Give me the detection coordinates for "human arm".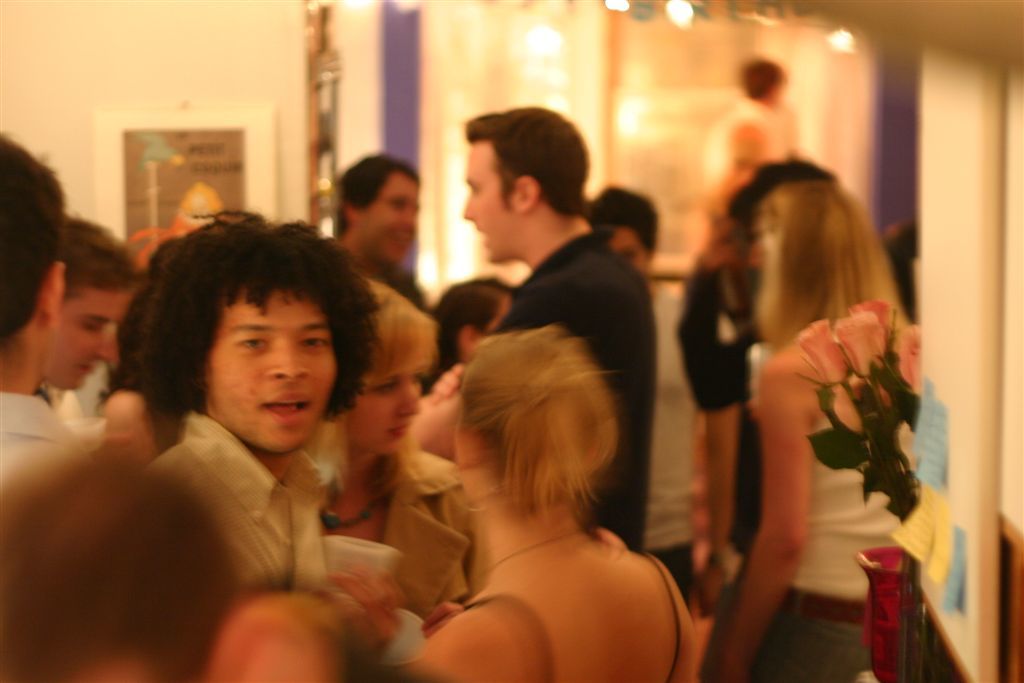
crop(684, 268, 755, 612).
